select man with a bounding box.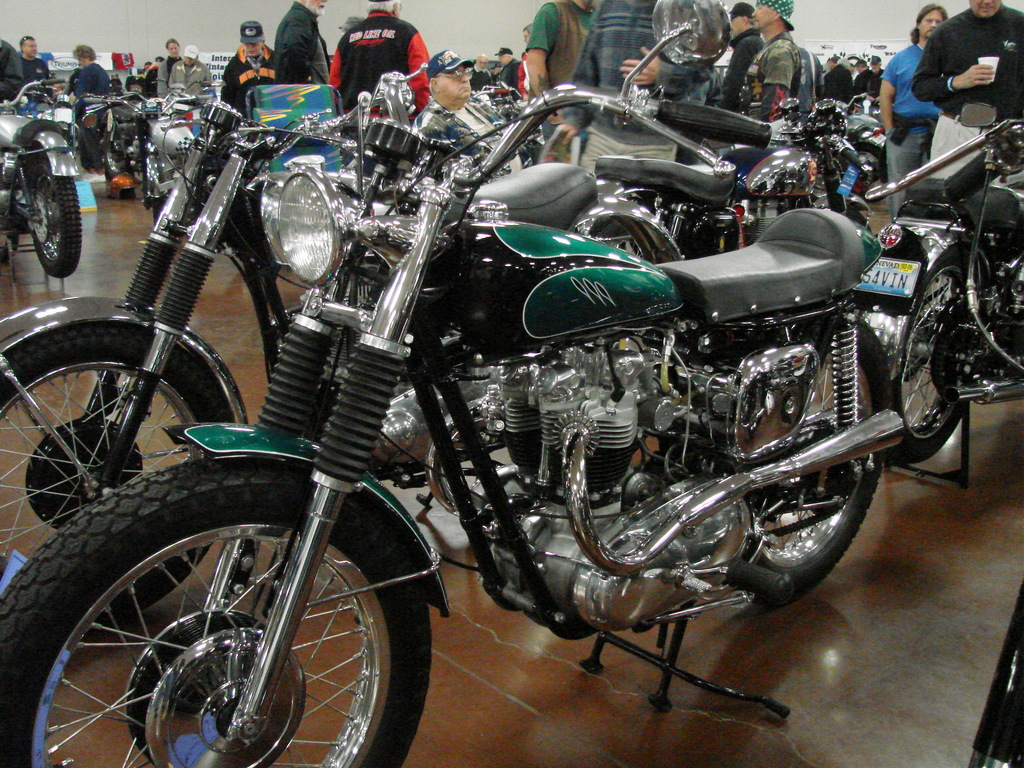
(154, 29, 185, 98).
